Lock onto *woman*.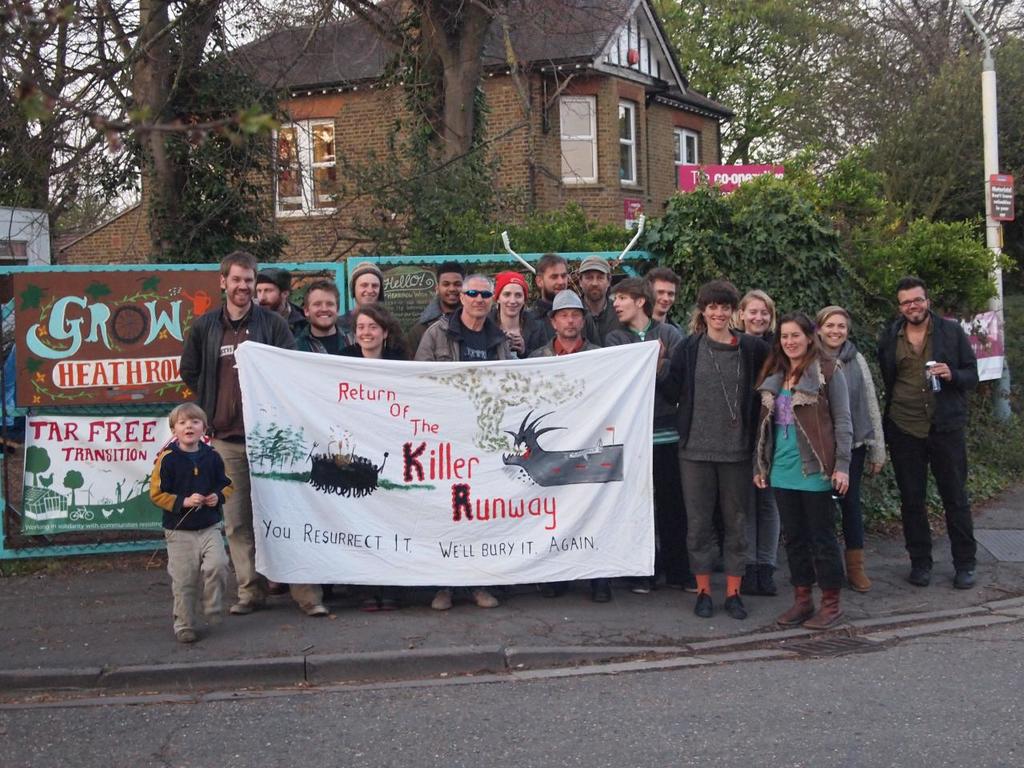
Locked: bbox=(750, 302, 867, 634).
